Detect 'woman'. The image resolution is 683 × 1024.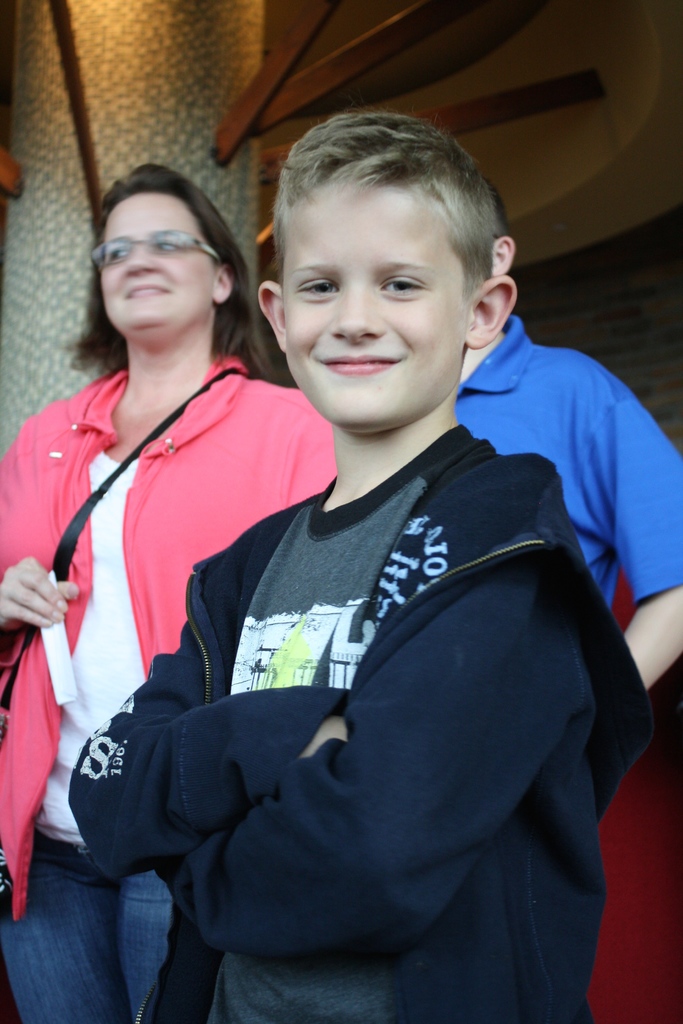
15 159 317 944.
